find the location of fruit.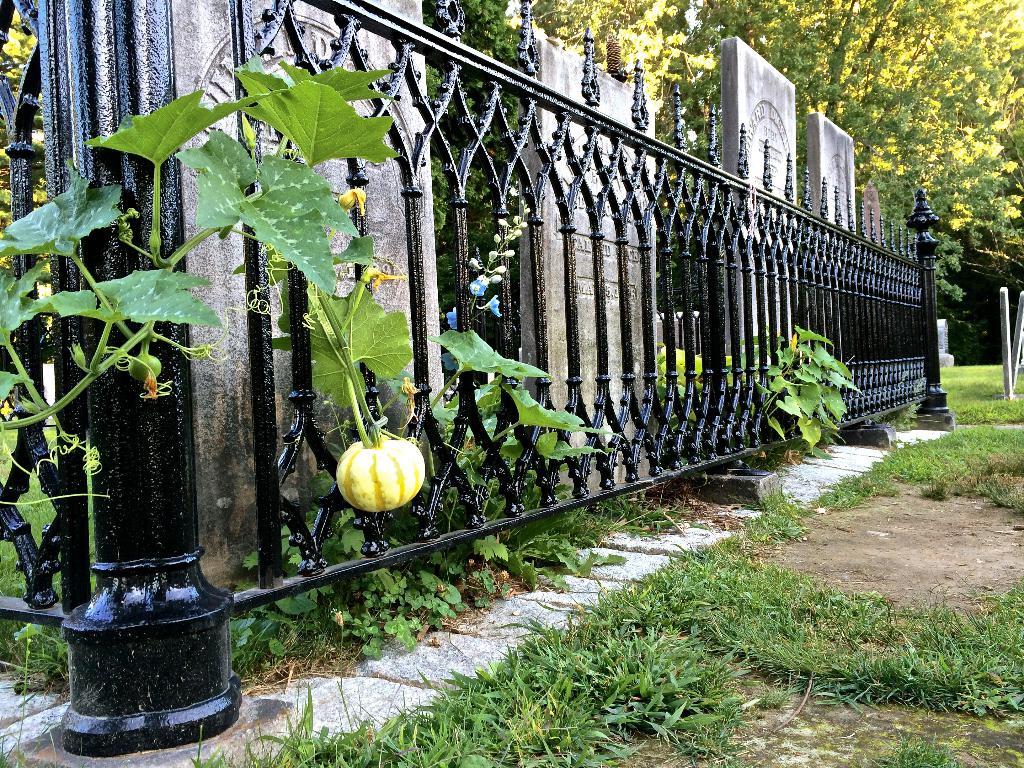
Location: 322,433,414,522.
